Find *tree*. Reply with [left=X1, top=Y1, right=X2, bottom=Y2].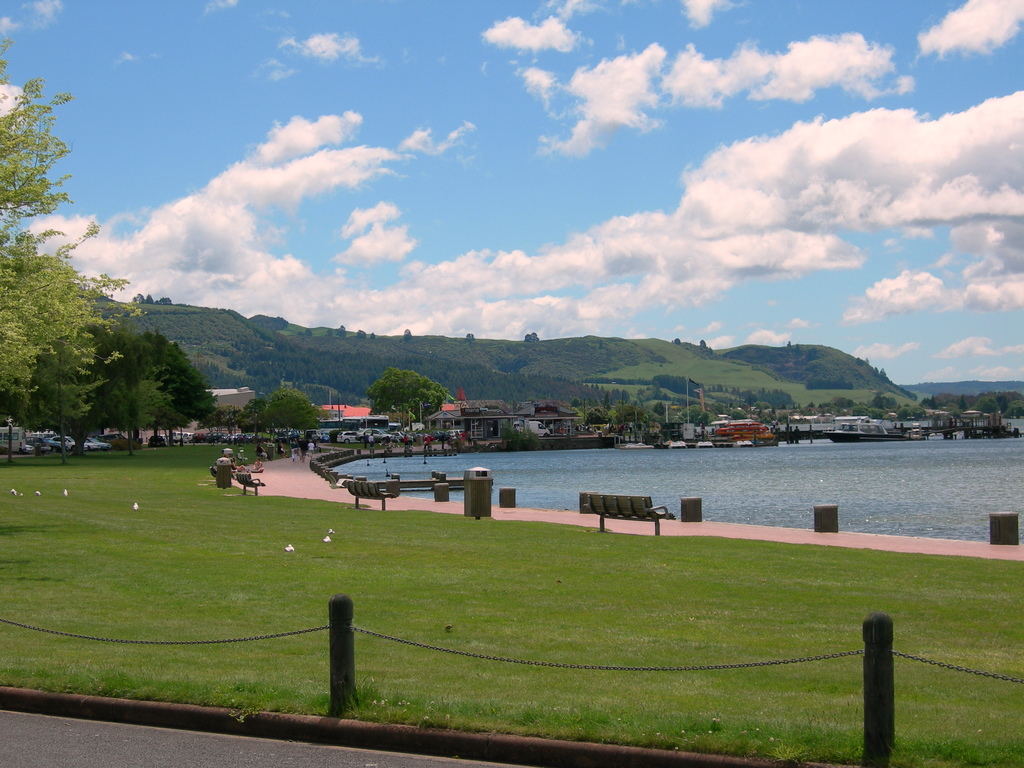
[left=858, top=357, right=865, bottom=367].
